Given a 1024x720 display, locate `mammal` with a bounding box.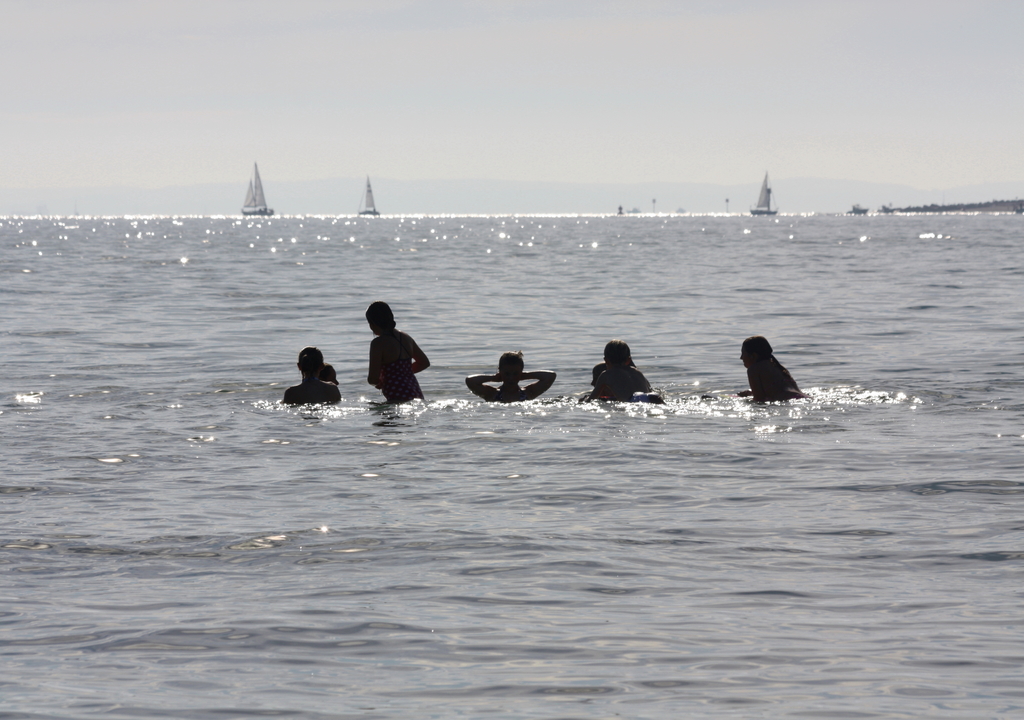
Located: {"left": 365, "top": 300, "right": 434, "bottom": 400}.
